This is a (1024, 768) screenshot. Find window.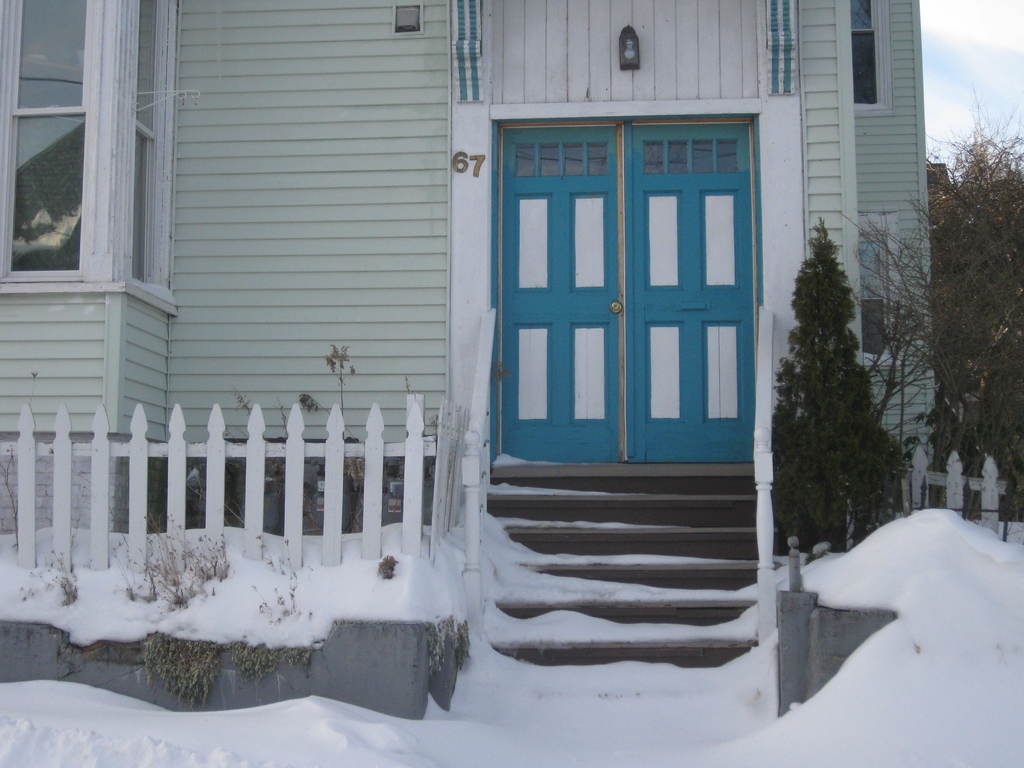
Bounding box: BBox(133, 134, 158, 284).
